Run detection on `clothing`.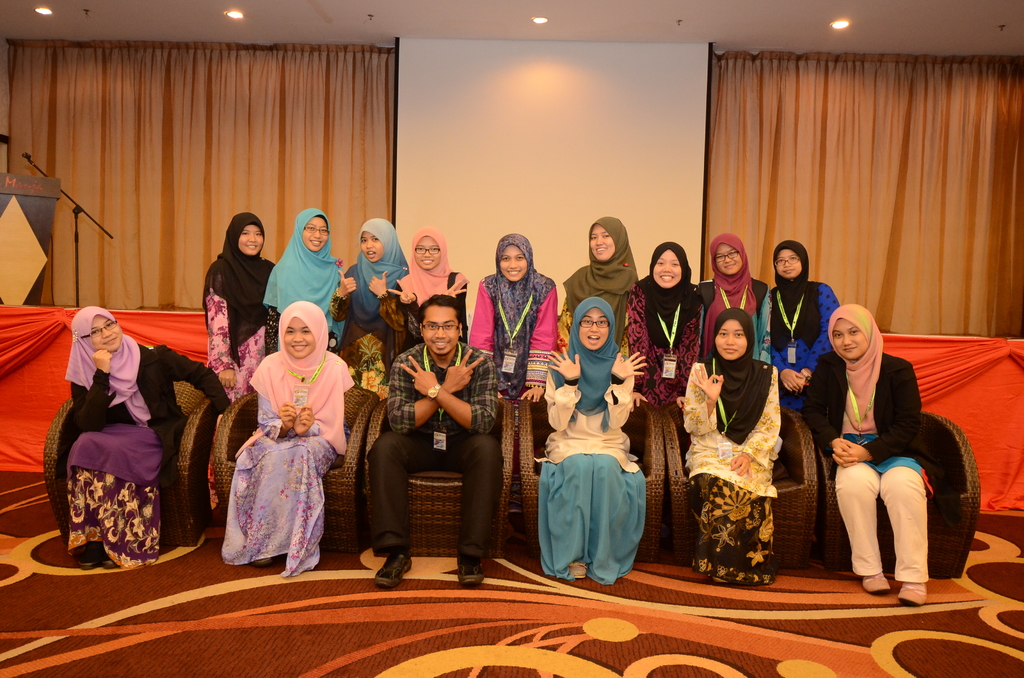
Result: (x1=67, y1=305, x2=234, y2=571).
